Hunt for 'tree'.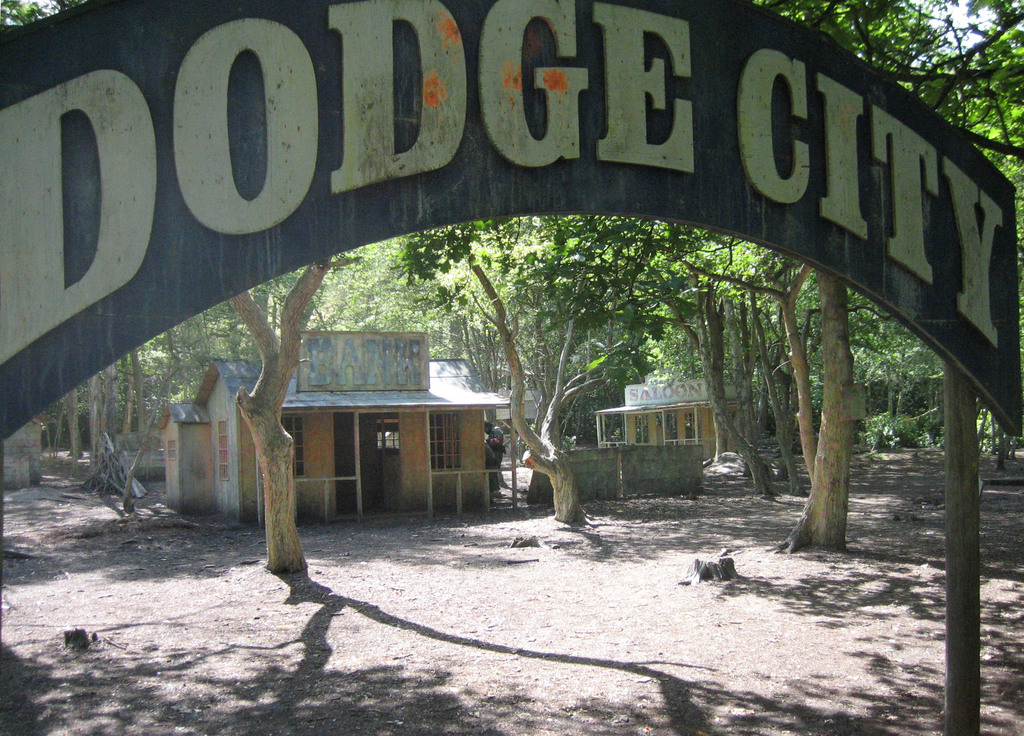
Hunted down at rect(307, 246, 415, 380).
